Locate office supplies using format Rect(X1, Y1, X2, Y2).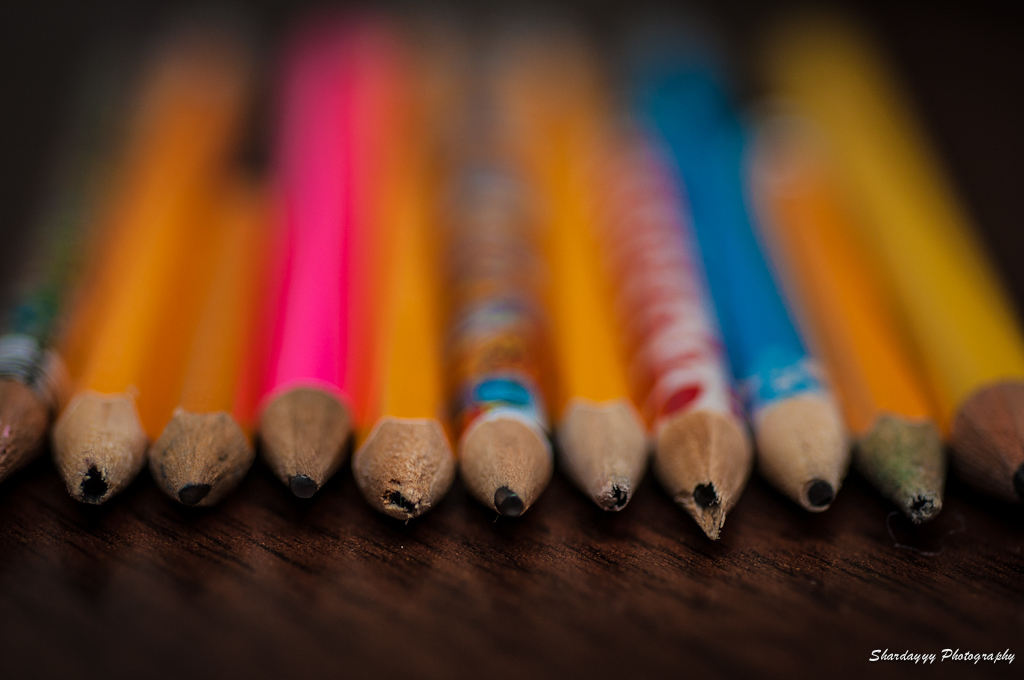
Rect(774, 134, 936, 518).
